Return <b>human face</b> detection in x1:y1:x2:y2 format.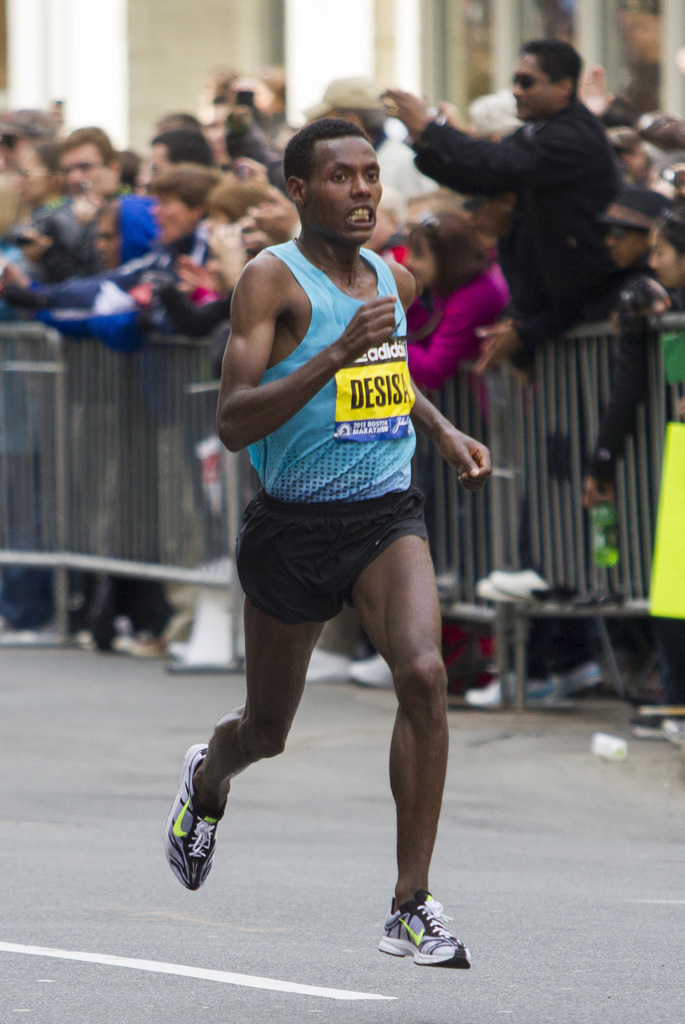
619:10:659:58.
